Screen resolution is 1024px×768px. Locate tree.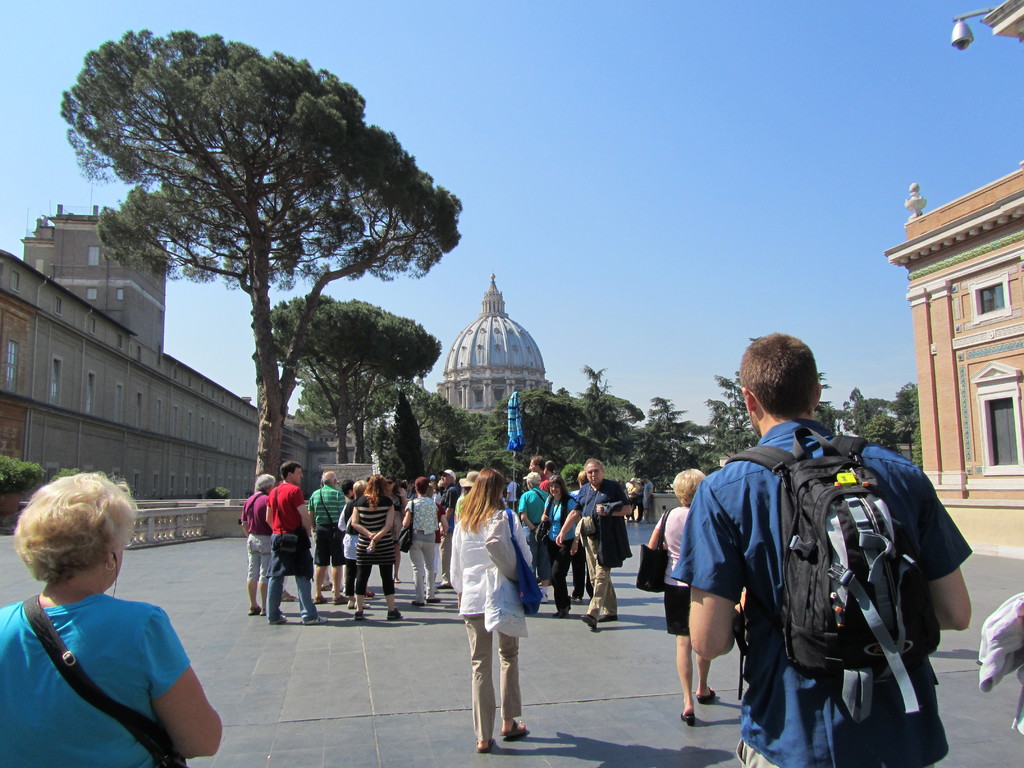
[390, 386, 428, 484].
